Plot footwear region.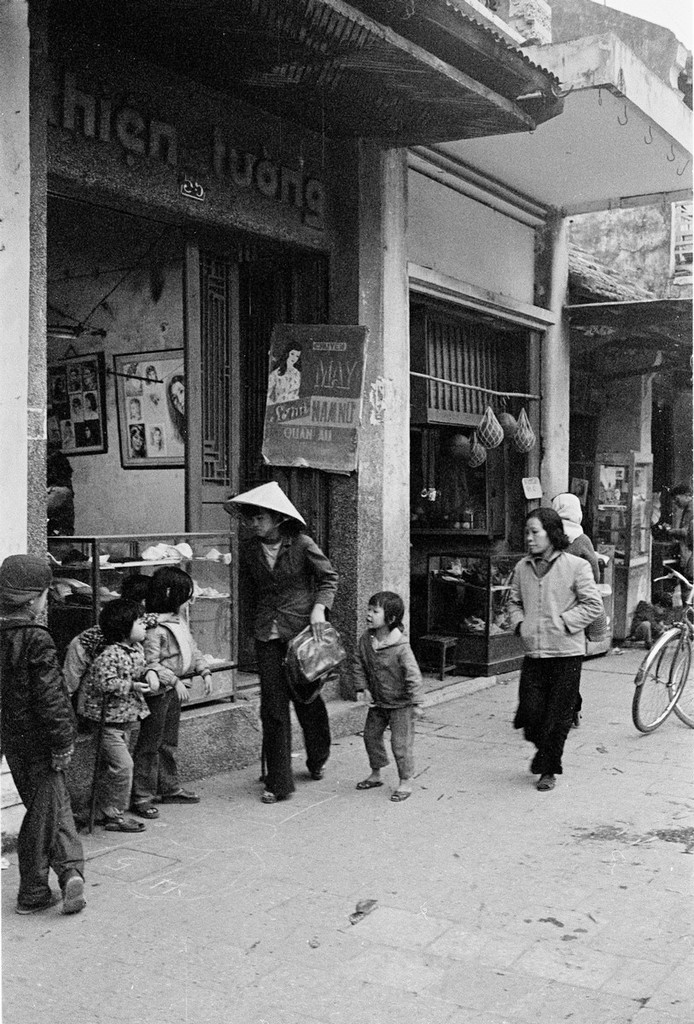
Plotted at Rect(264, 794, 292, 806).
